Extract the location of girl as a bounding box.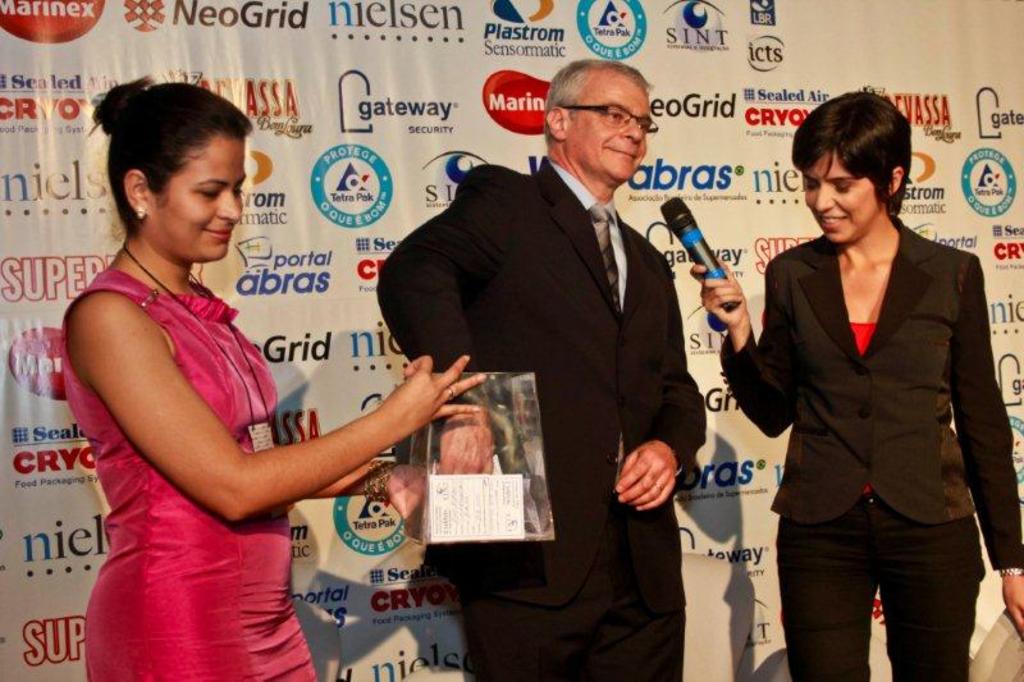
<box>687,87,1023,681</box>.
